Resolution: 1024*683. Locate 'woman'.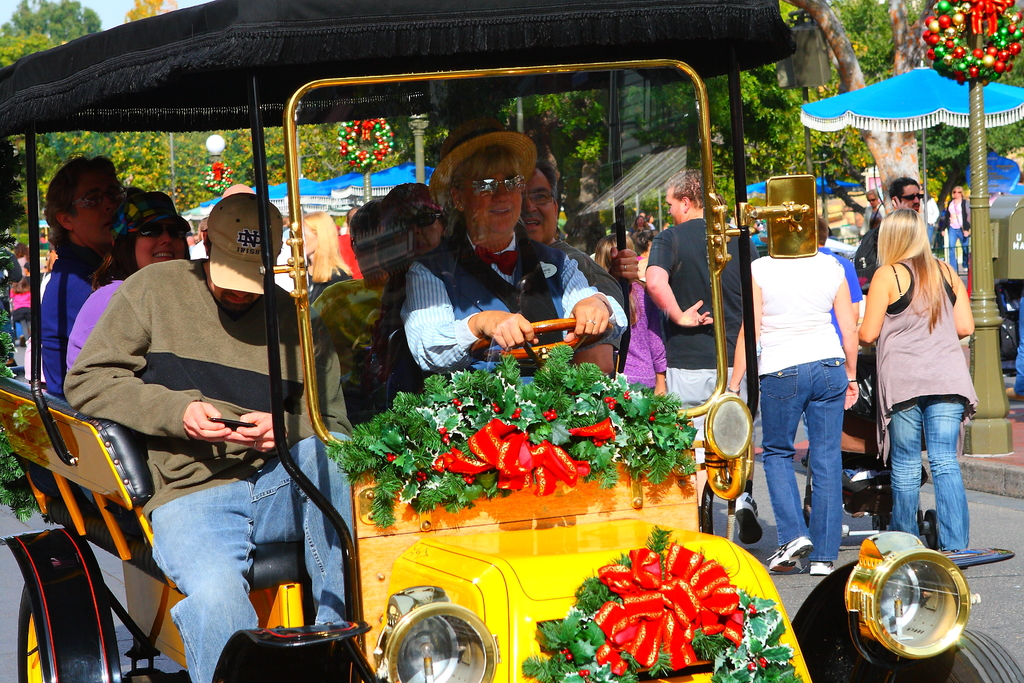
detection(33, 151, 138, 399).
